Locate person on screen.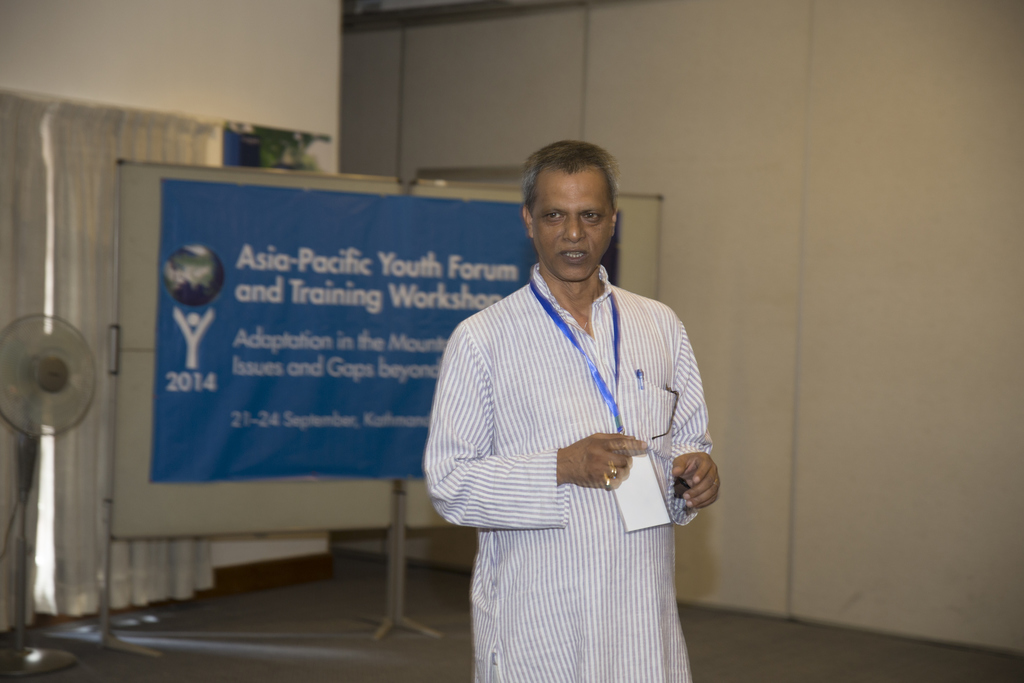
On screen at left=454, top=124, right=728, bottom=682.
